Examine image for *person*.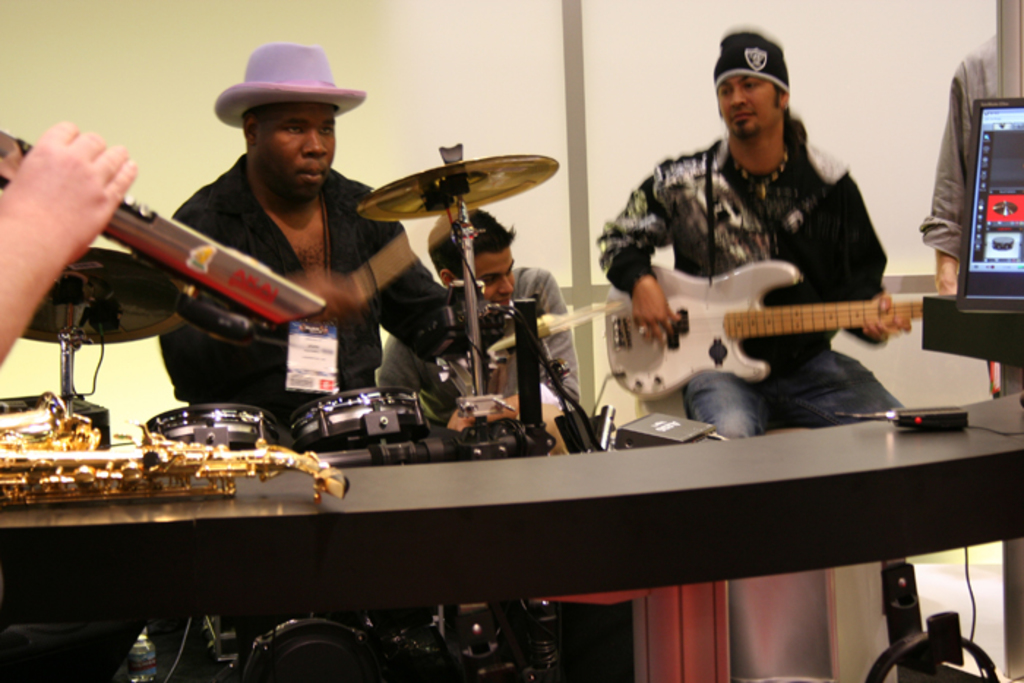
Examination result: pyautogui.locateOnScreen(613, 94, 910, 448).
